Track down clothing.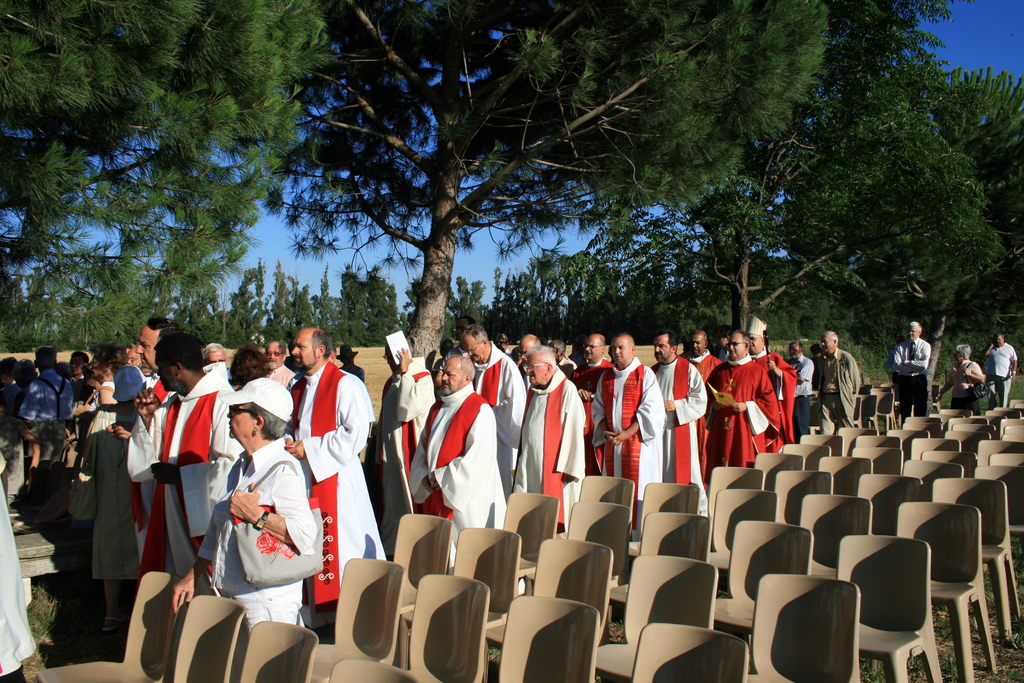
Tracked to (520,369,596,549).
